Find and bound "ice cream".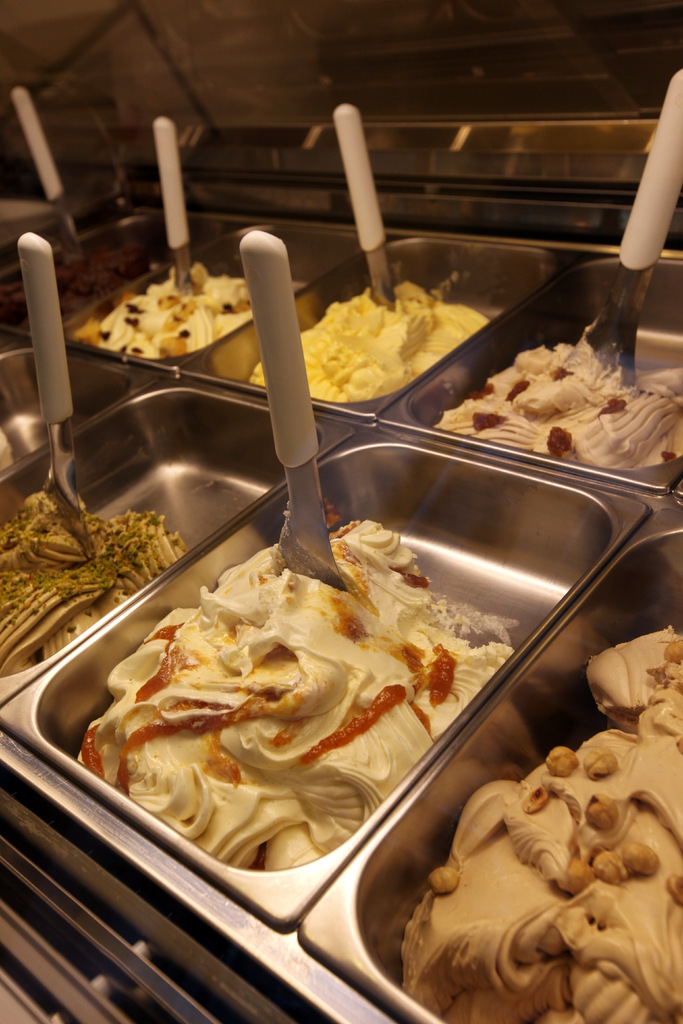
Bound: bbox(62, 234, 308, 369).
